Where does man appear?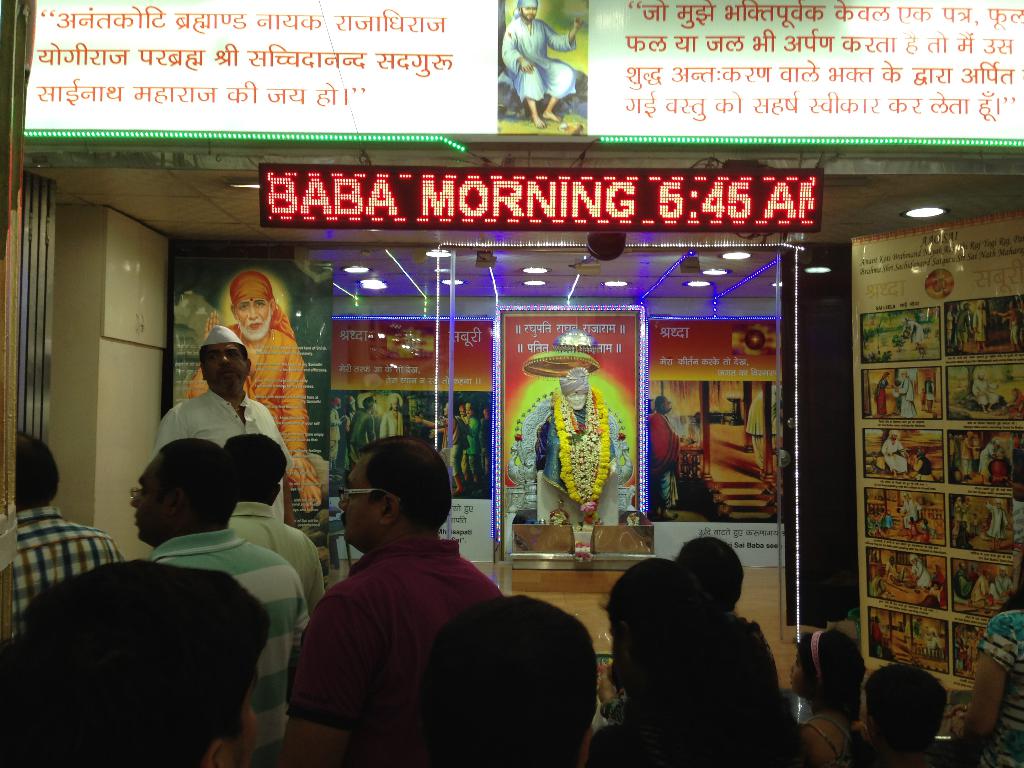
Appears at (911,556,943,588).
